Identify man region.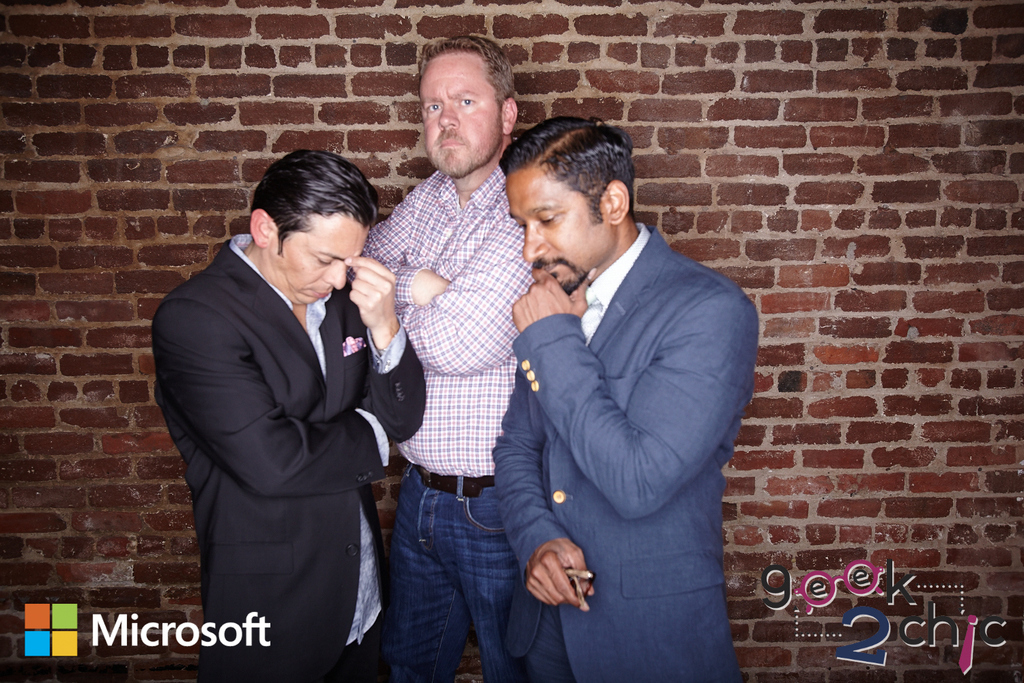
Region: 151 145 424 682.
